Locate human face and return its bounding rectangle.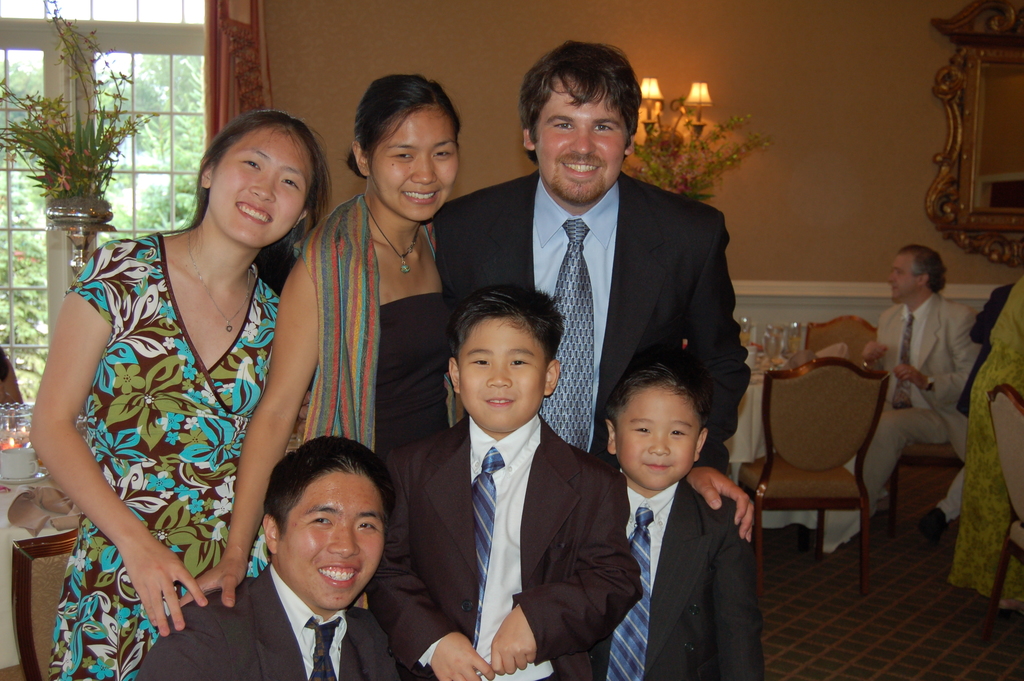
<region>209, 126, 312, 247</region>.
